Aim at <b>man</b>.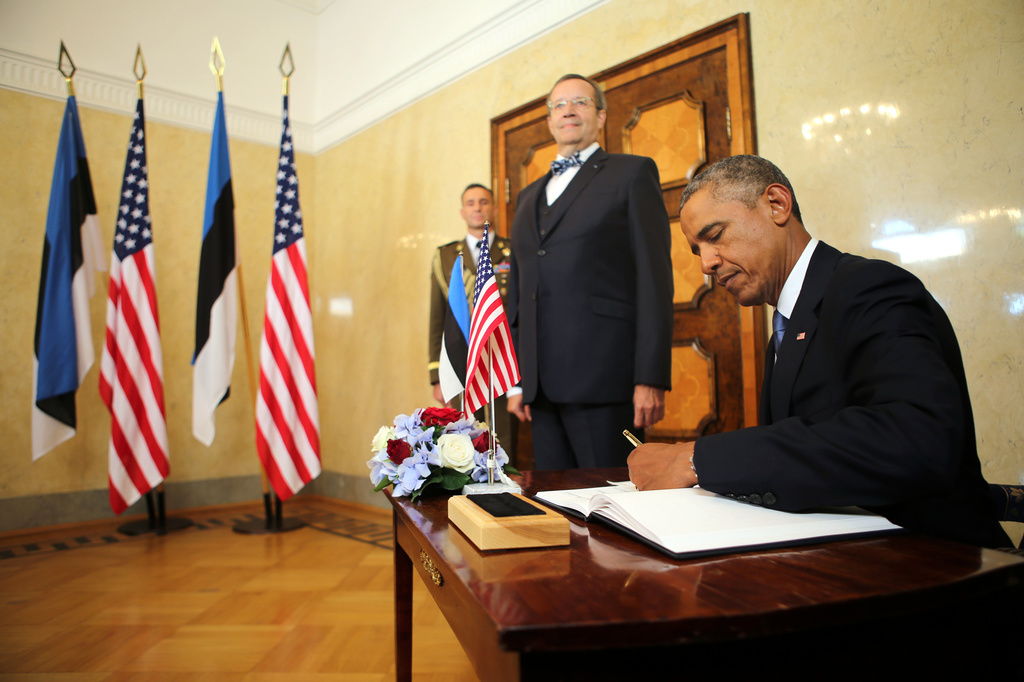
Aimed at (652,155,995,550).
